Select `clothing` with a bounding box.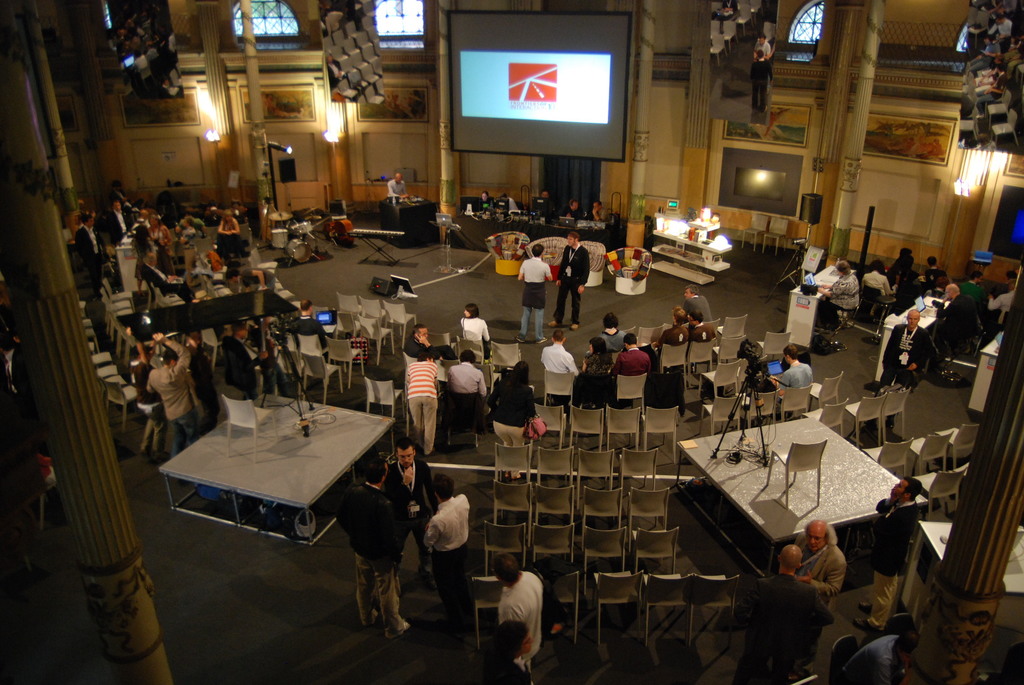
(left=689, top=319, right=721, bottom=347).
